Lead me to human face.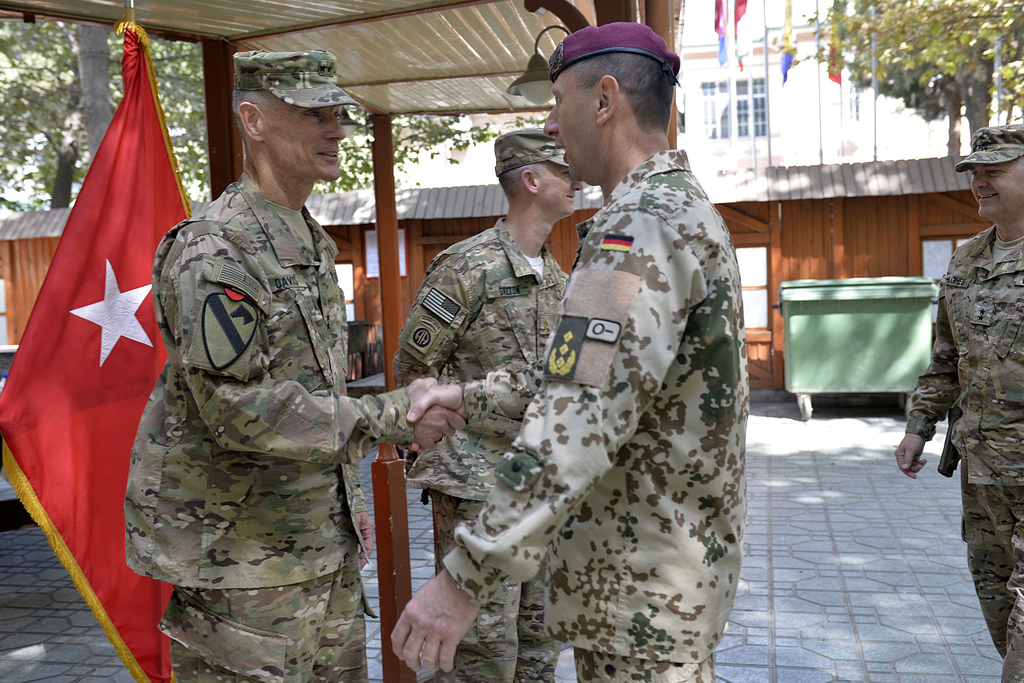
Lead to bbox=[534, 159, 581, 214].
